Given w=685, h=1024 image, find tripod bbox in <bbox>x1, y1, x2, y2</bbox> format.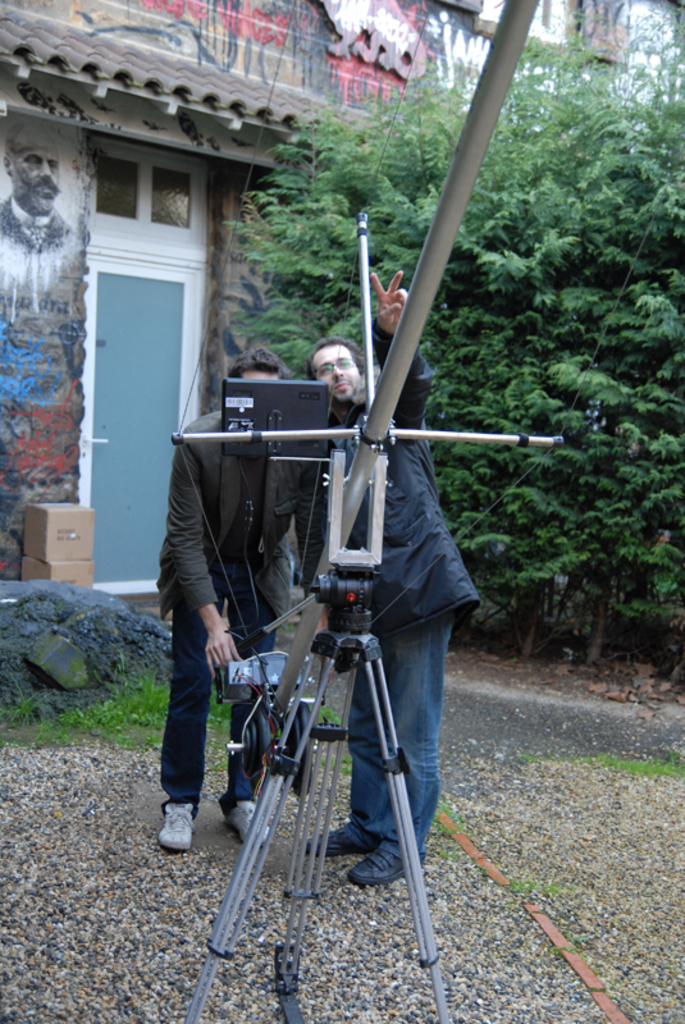
<bbox>181, 572, 453, 1023</bbox>.
